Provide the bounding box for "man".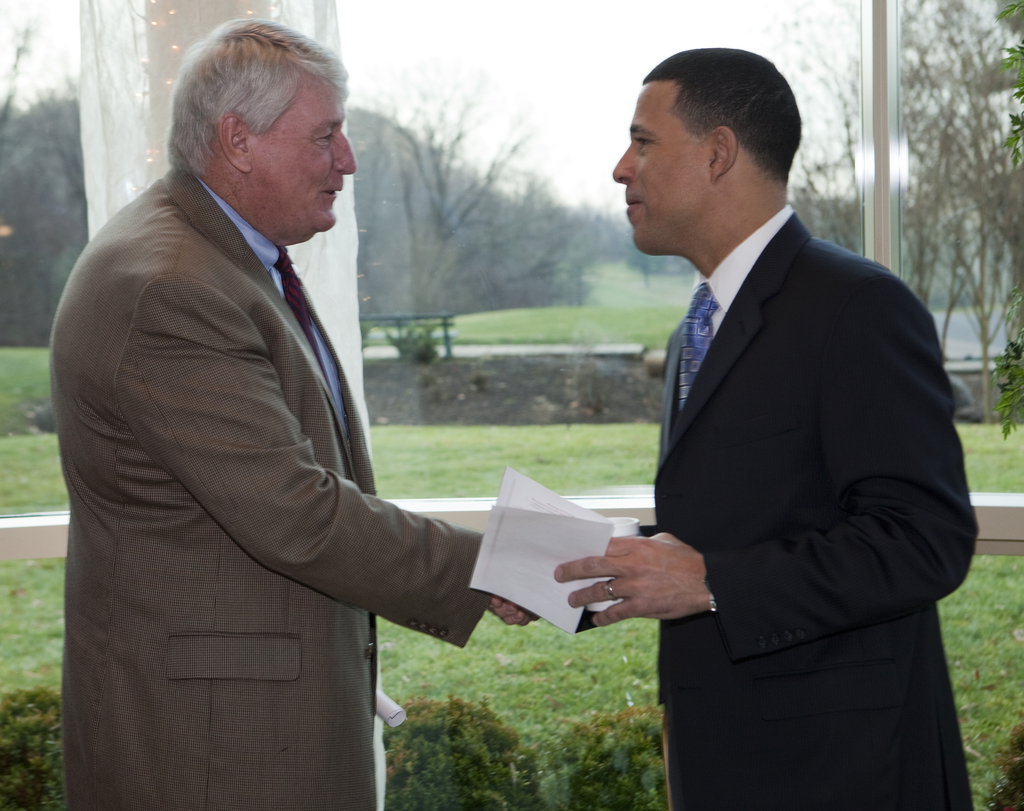
(50, 0, 528, 810).
